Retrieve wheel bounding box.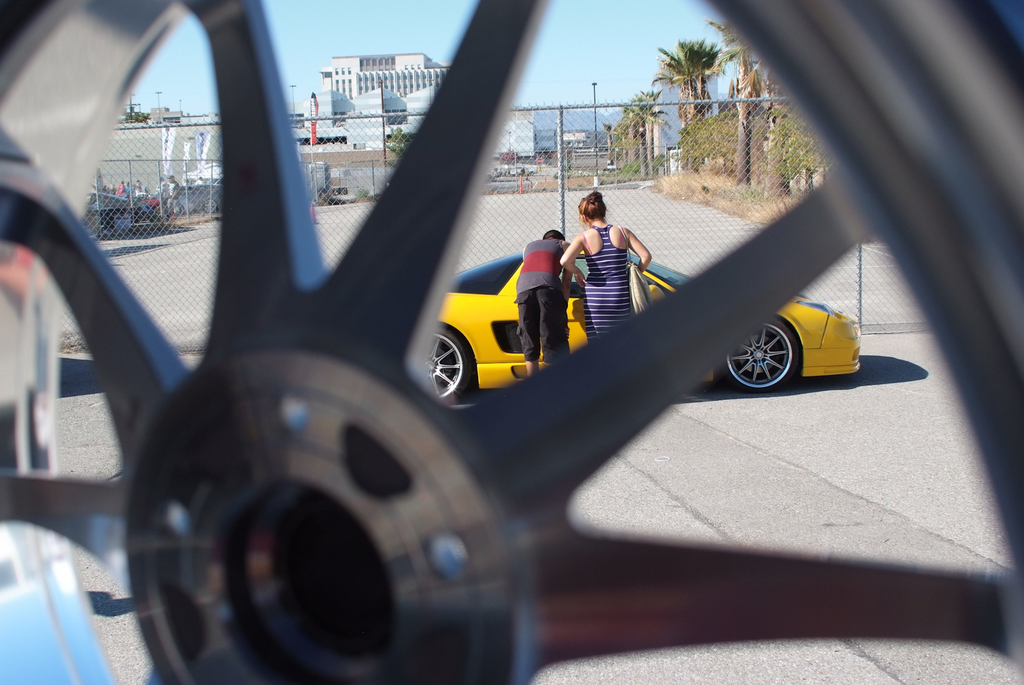
Bounding box: left=423, top=328, right=470, bottom=407.
